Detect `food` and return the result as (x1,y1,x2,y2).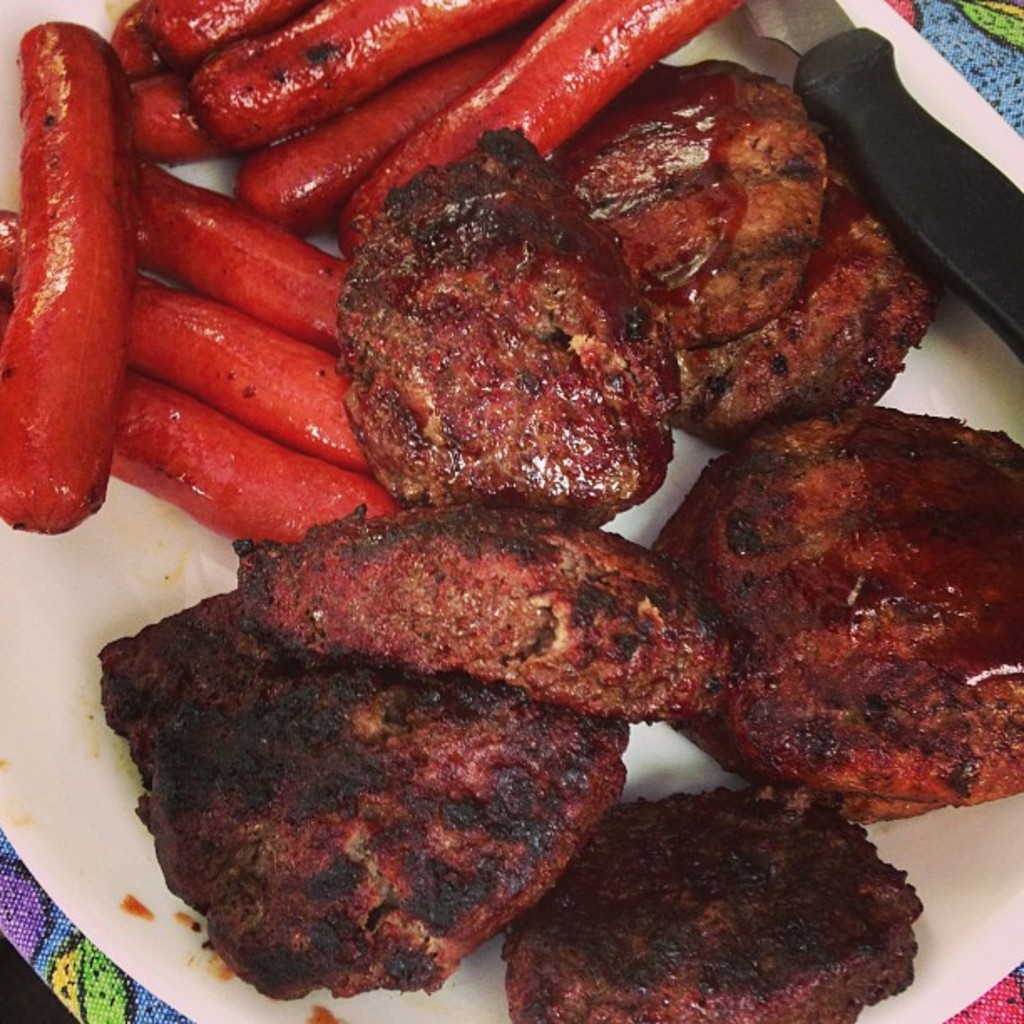
(129,278,373,467).
